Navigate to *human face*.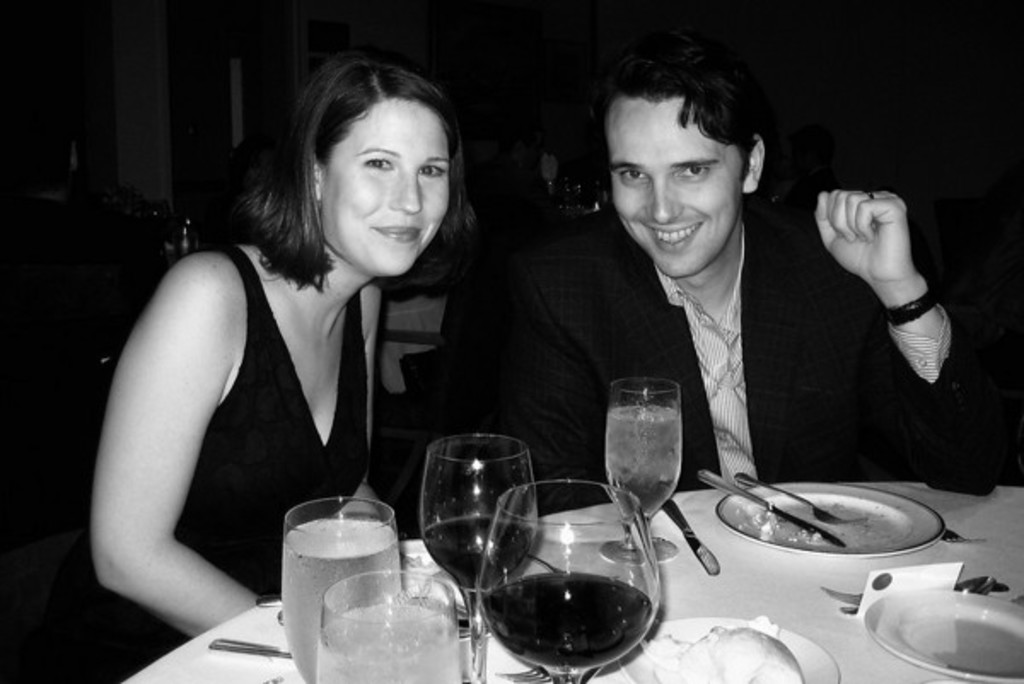
Navigation target: x1=319, y1=101, x2=451, y2=271.
